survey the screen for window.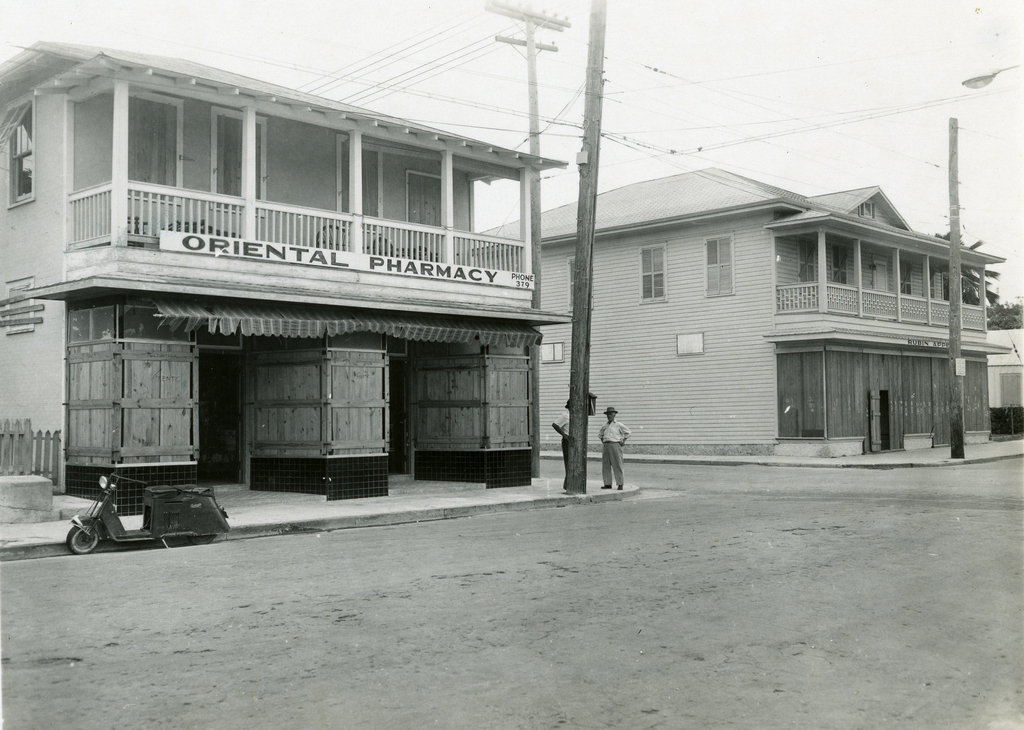
Survey found: bbox(707, 234, 733, 296).
